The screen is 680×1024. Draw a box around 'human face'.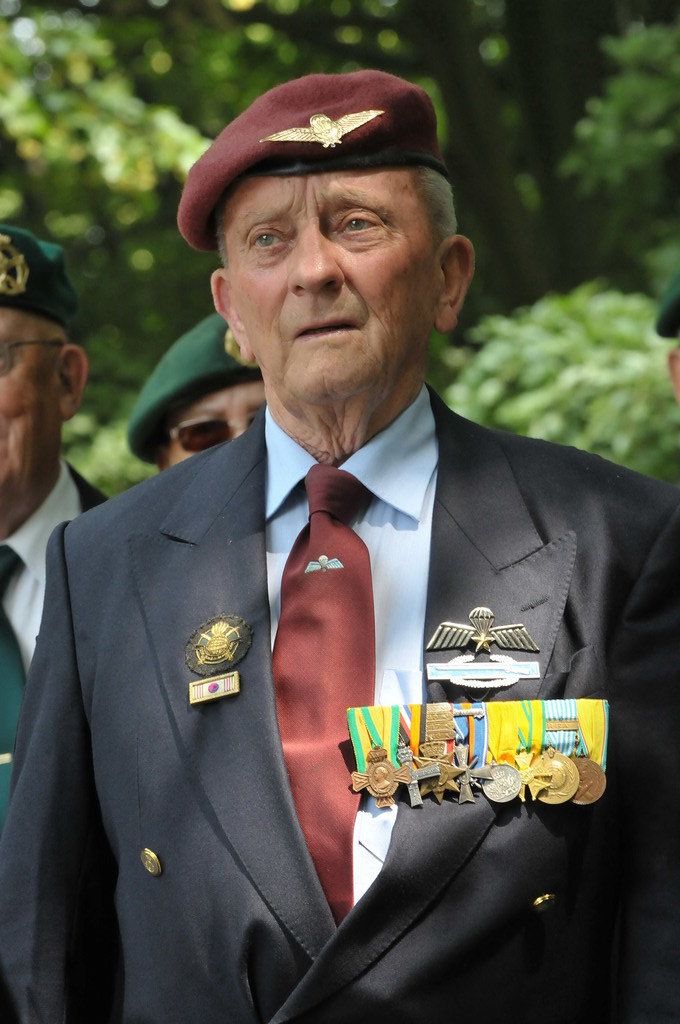
0:303:62:508.
